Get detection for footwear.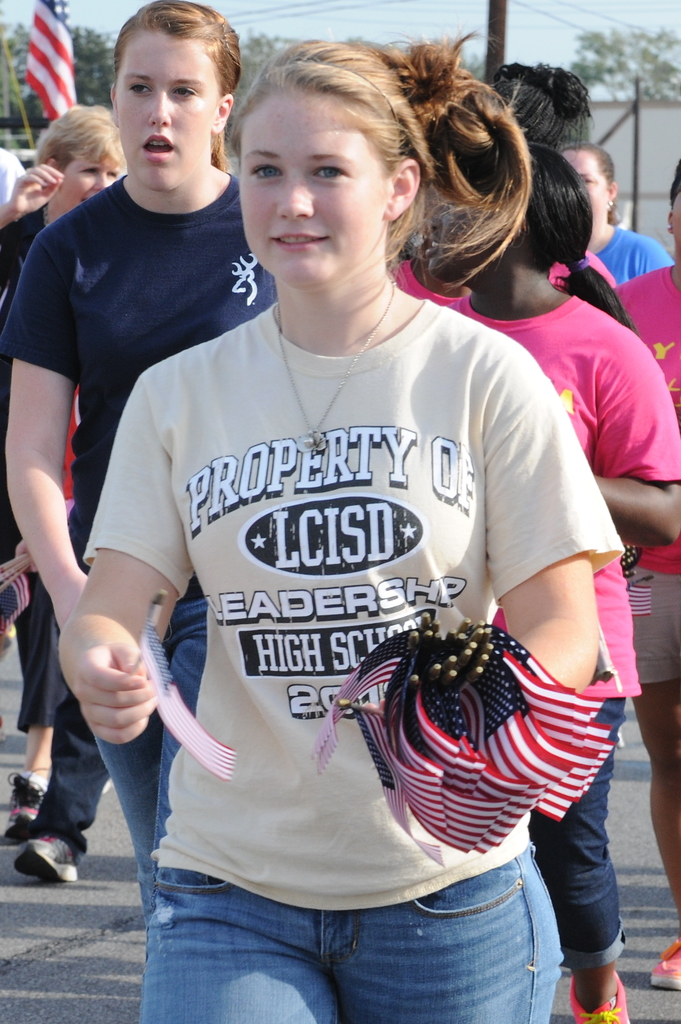
Detection: pyautogui.locateOnScreen(568, 972, 629, 1023).
